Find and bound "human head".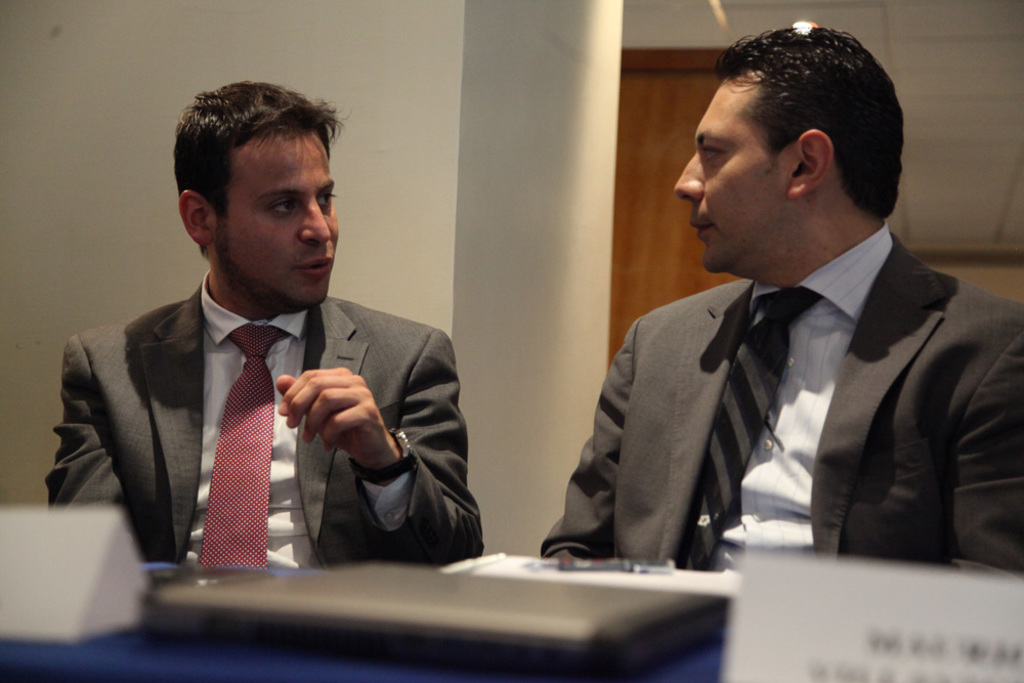
Bound: <box>173,78,342,319</box>.
